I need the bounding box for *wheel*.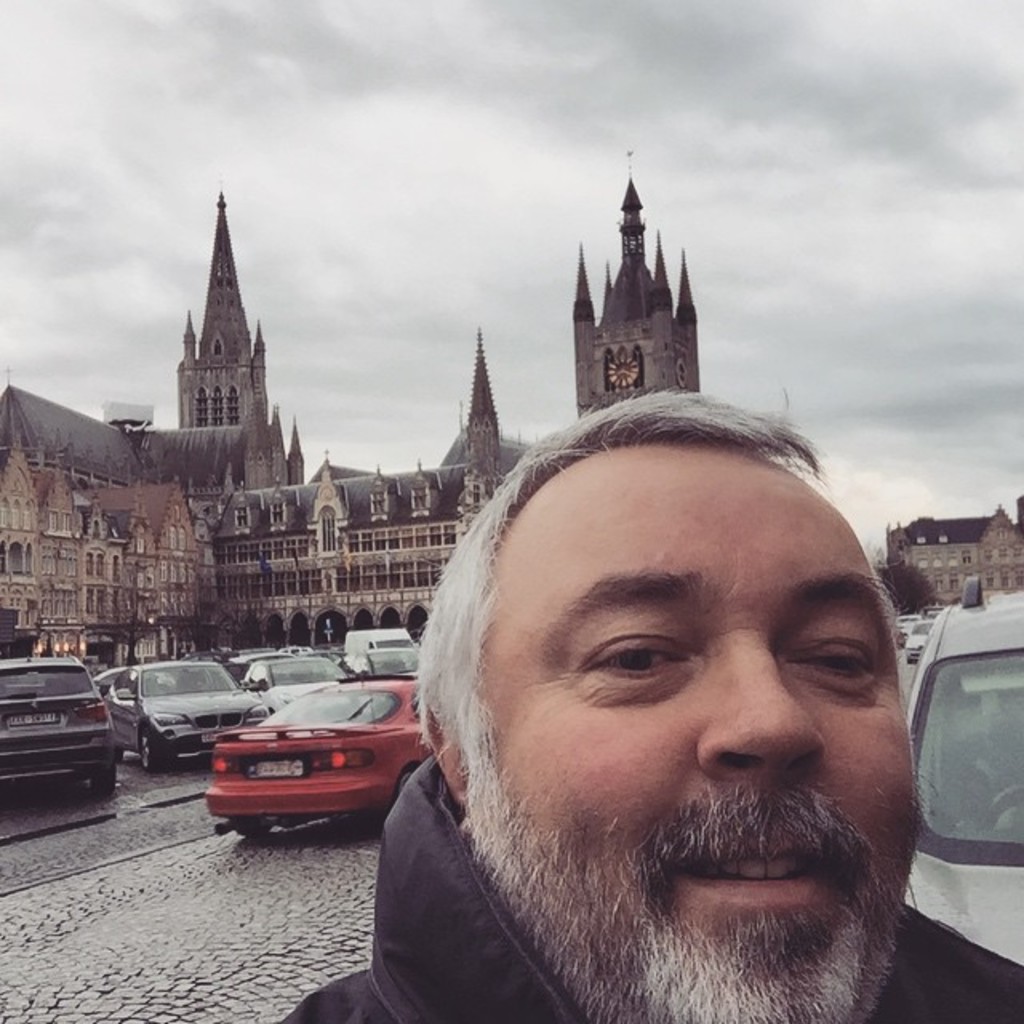
Here it is: 384,762,422,822.
